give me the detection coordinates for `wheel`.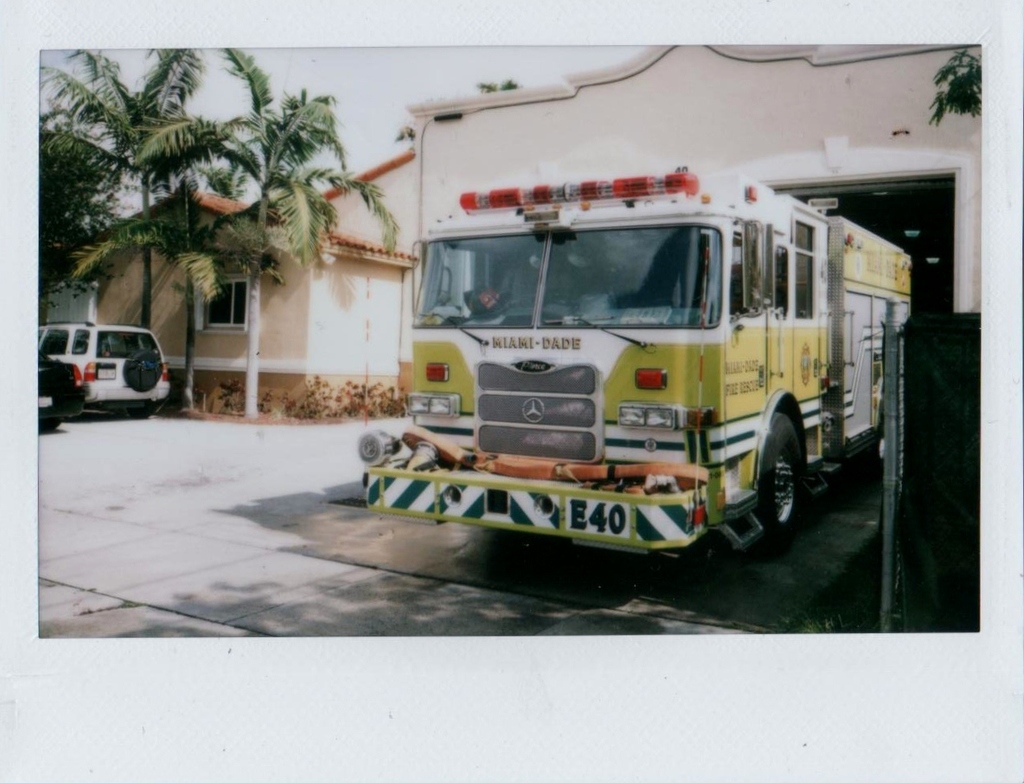
732,404,808,565.
